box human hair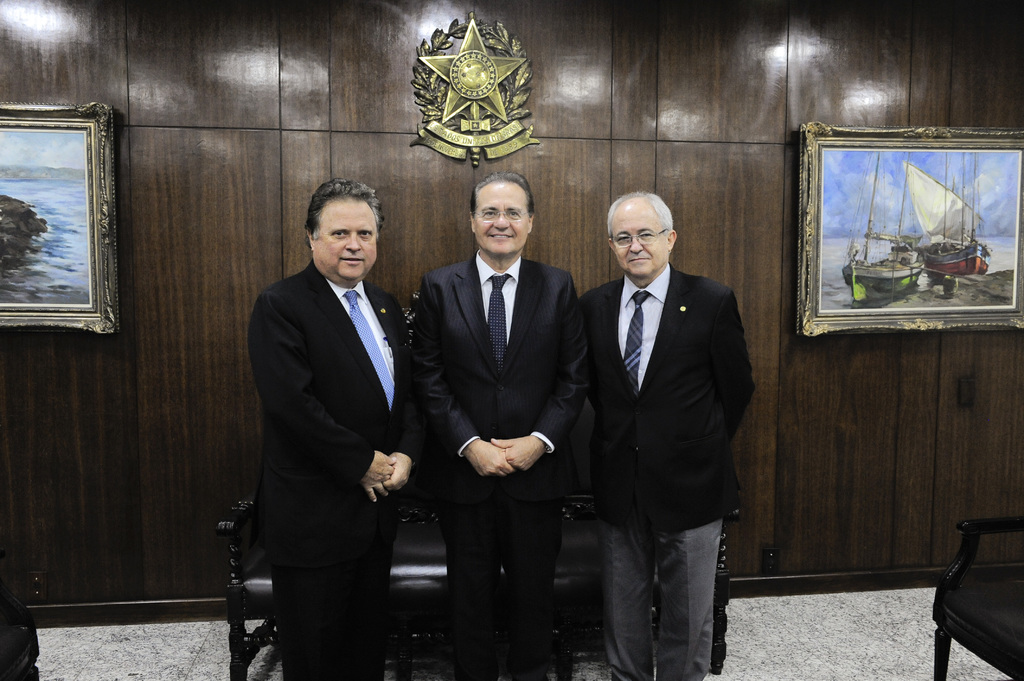
[left=305, top=173, right=390, bottom=258]
